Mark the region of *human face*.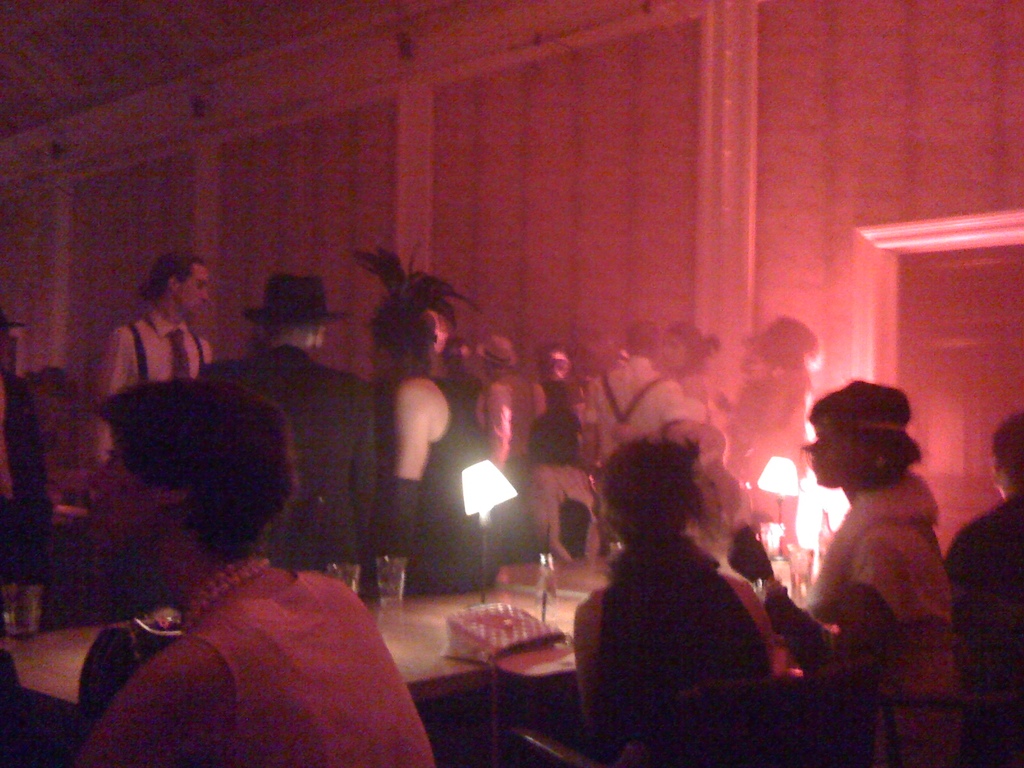
Region: [x1=369, y1=337, x2=396, y2=379].
